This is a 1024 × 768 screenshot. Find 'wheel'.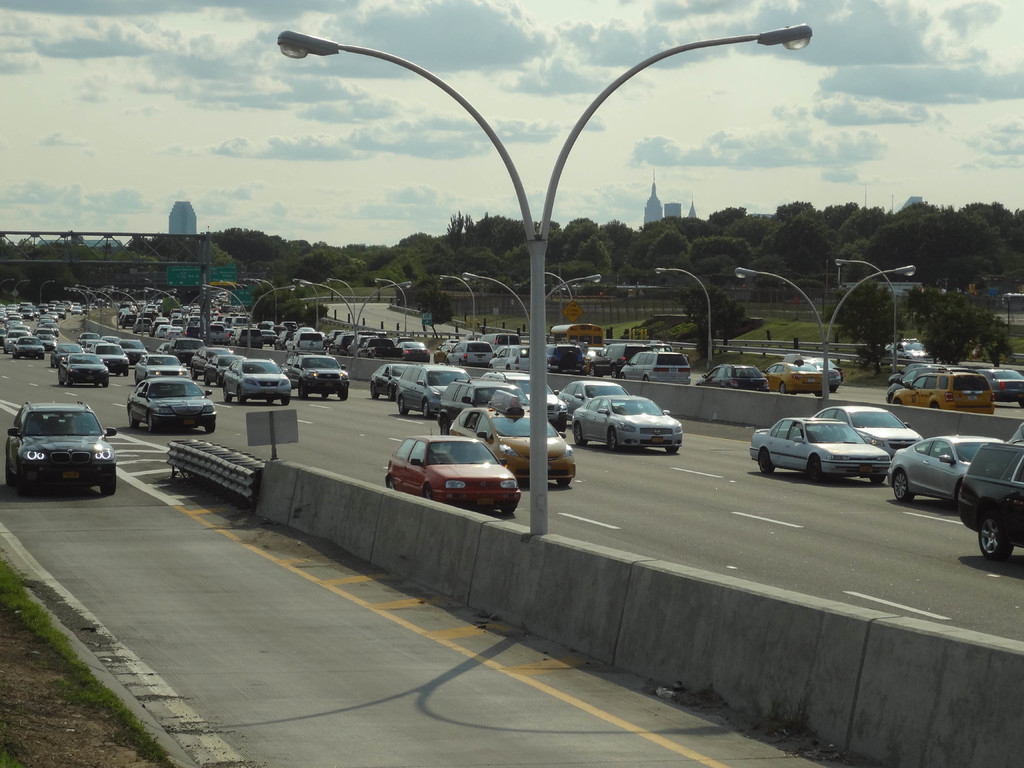
Bounding box: 803:465:824:479.
